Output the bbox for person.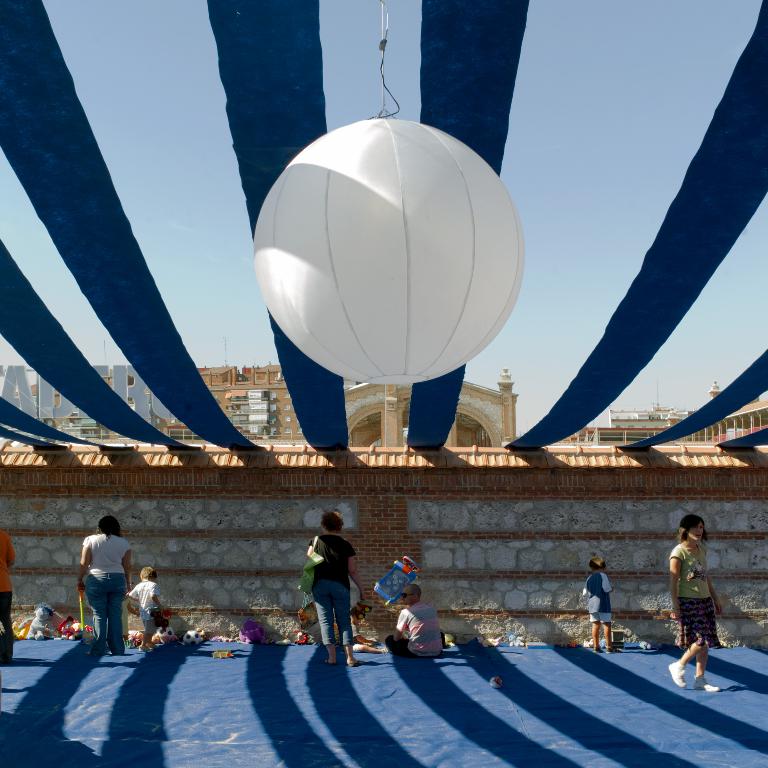
pyautogui.locateOnScreen(128, 567, 166, 651).
